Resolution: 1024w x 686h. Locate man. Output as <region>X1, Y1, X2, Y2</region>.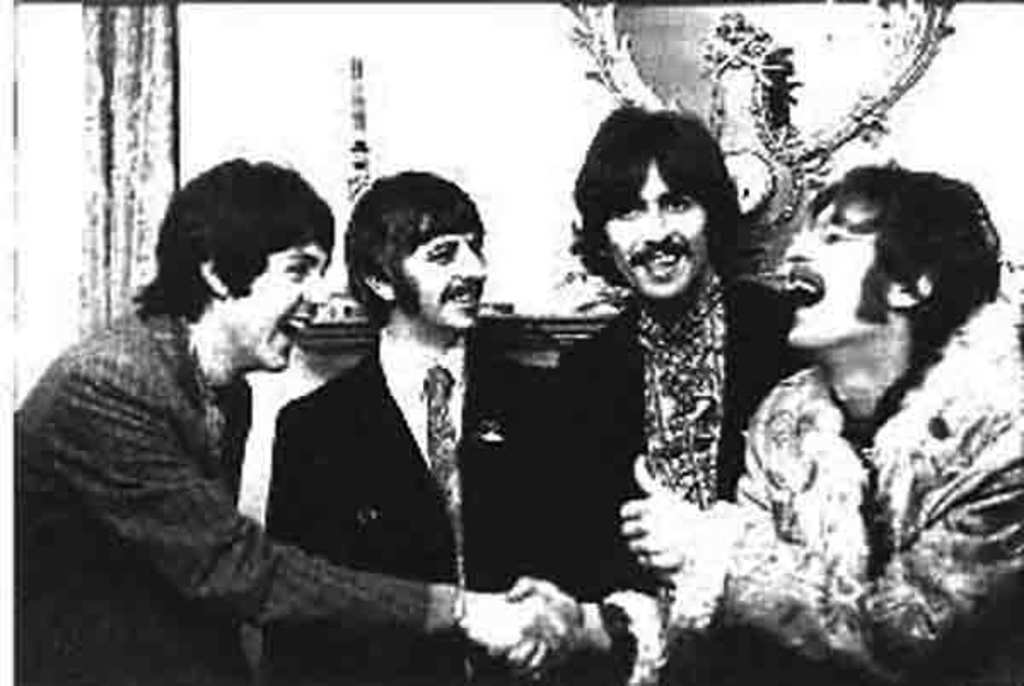
<region>556, 111, 806, 684</region>.
